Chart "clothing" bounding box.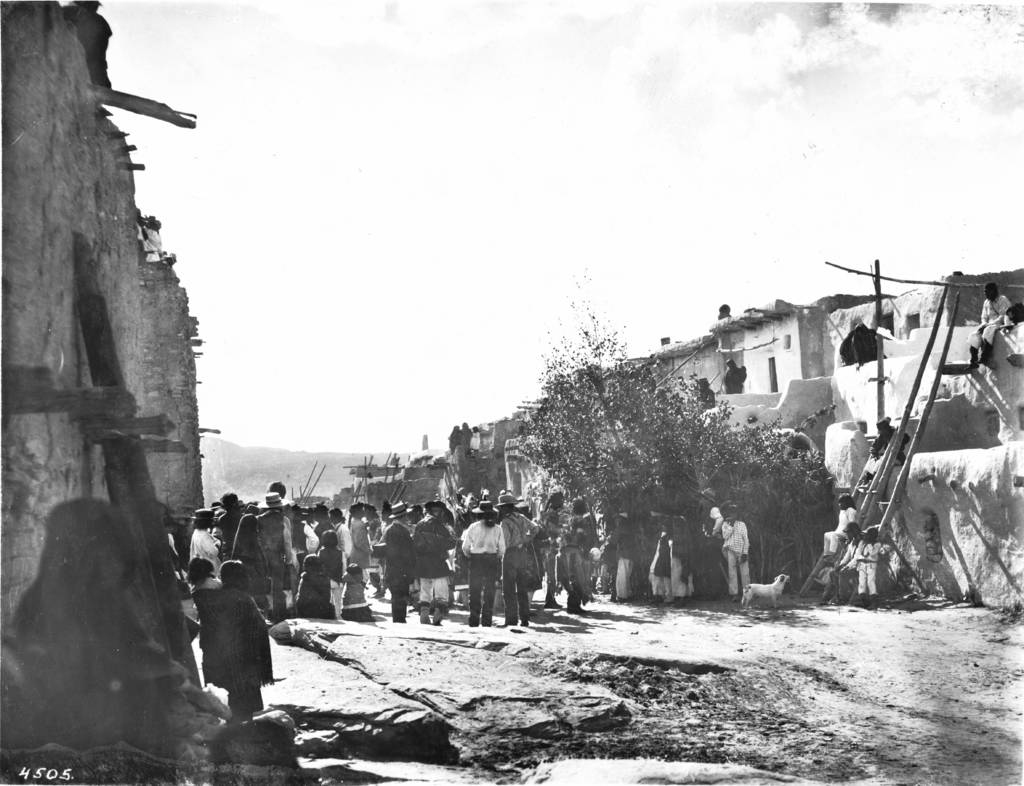
Charted: {"x1": 500, "y1": 509, "x2": 540, "y2": 625}.
